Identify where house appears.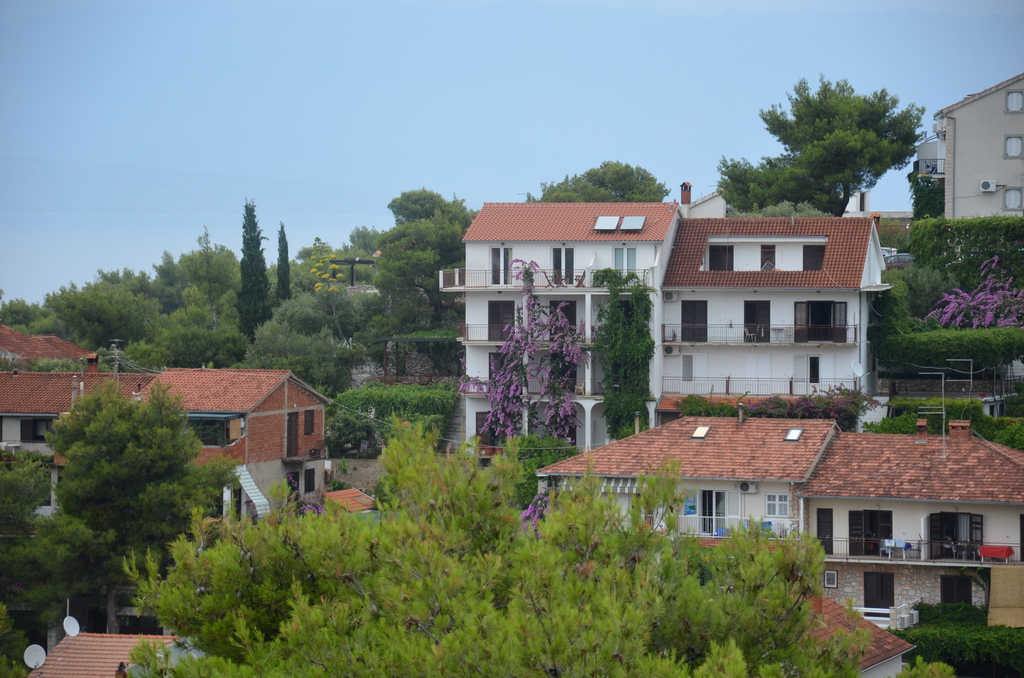
Appears at 625:563:948:677.
